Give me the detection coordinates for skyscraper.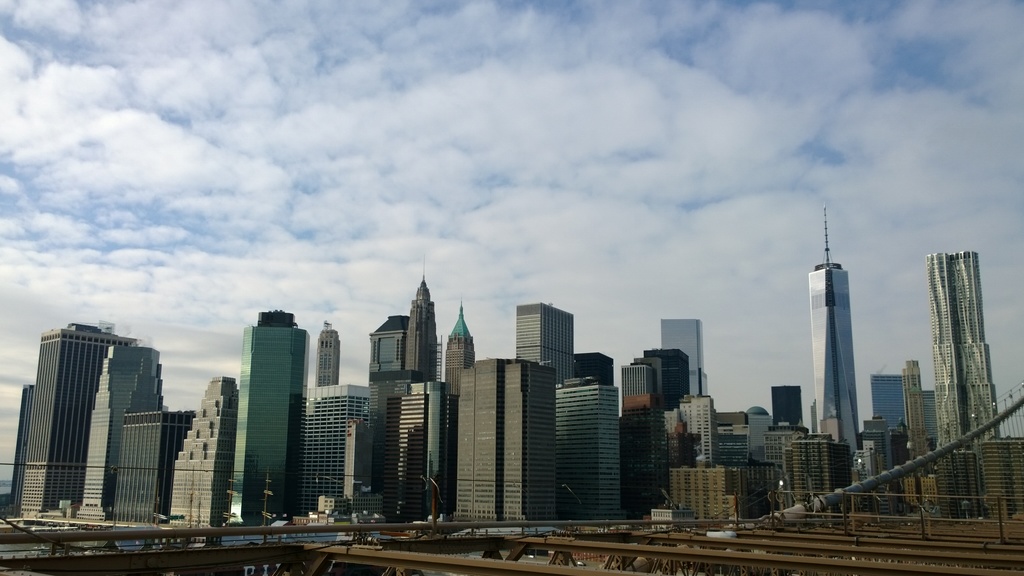
Rect(767, 385, 807, 428).
